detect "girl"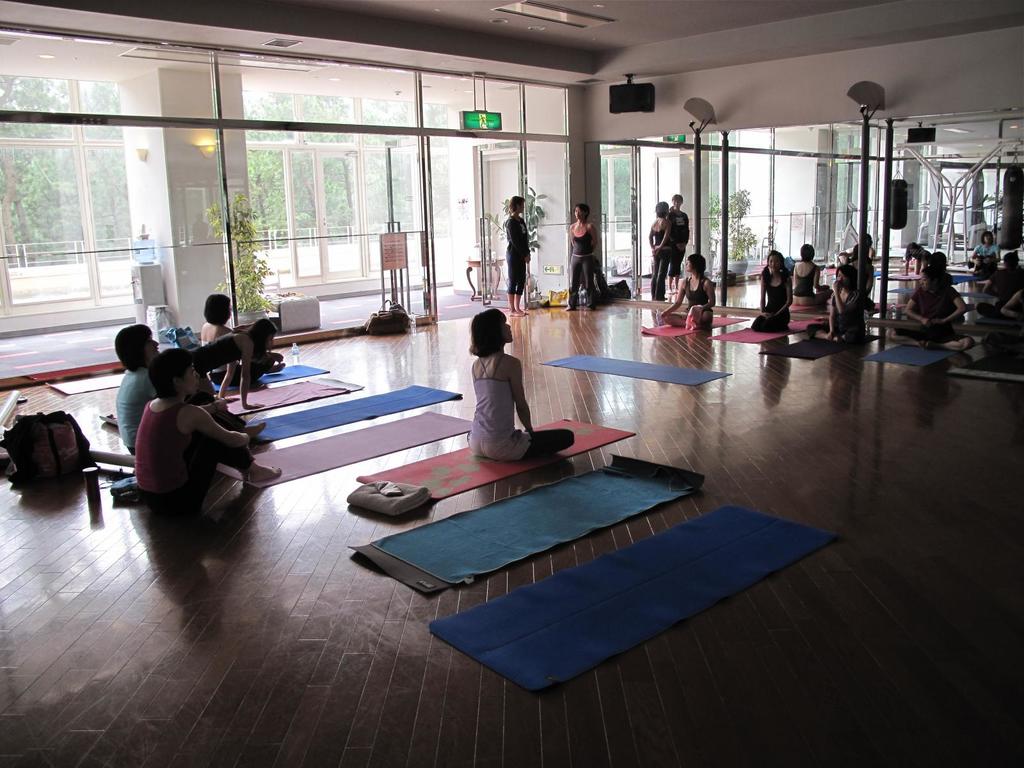
Rect(898, 262, 981, 355)
